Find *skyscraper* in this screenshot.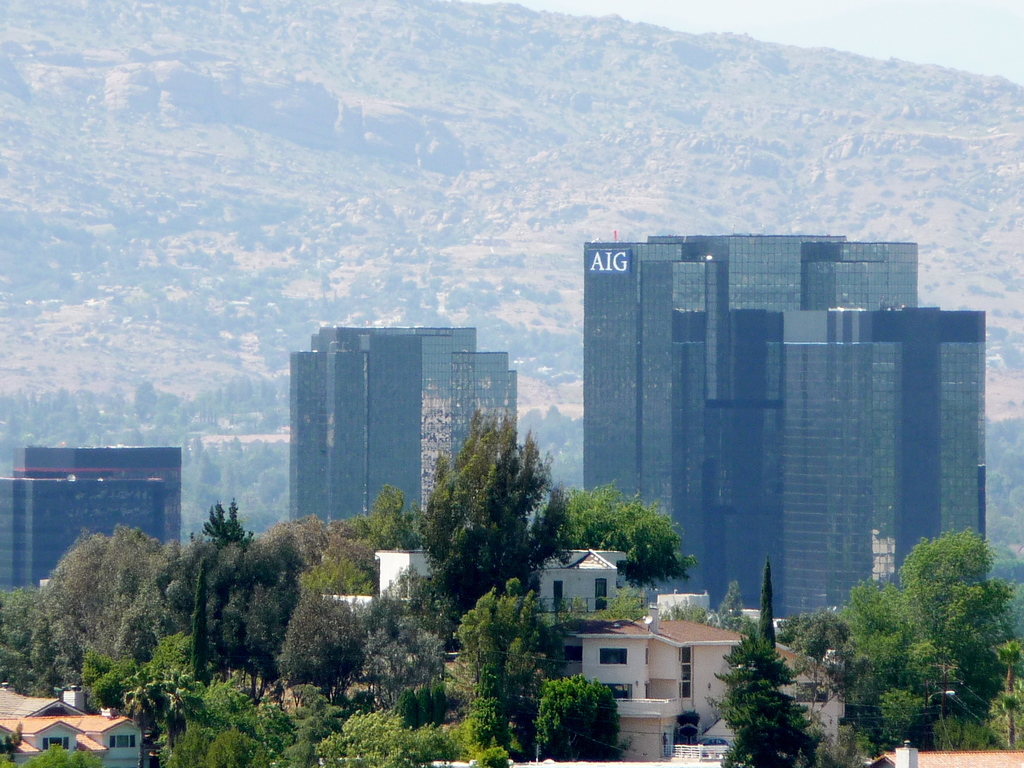
The bounding box for *skyscraper* is [613,227,966,648].
